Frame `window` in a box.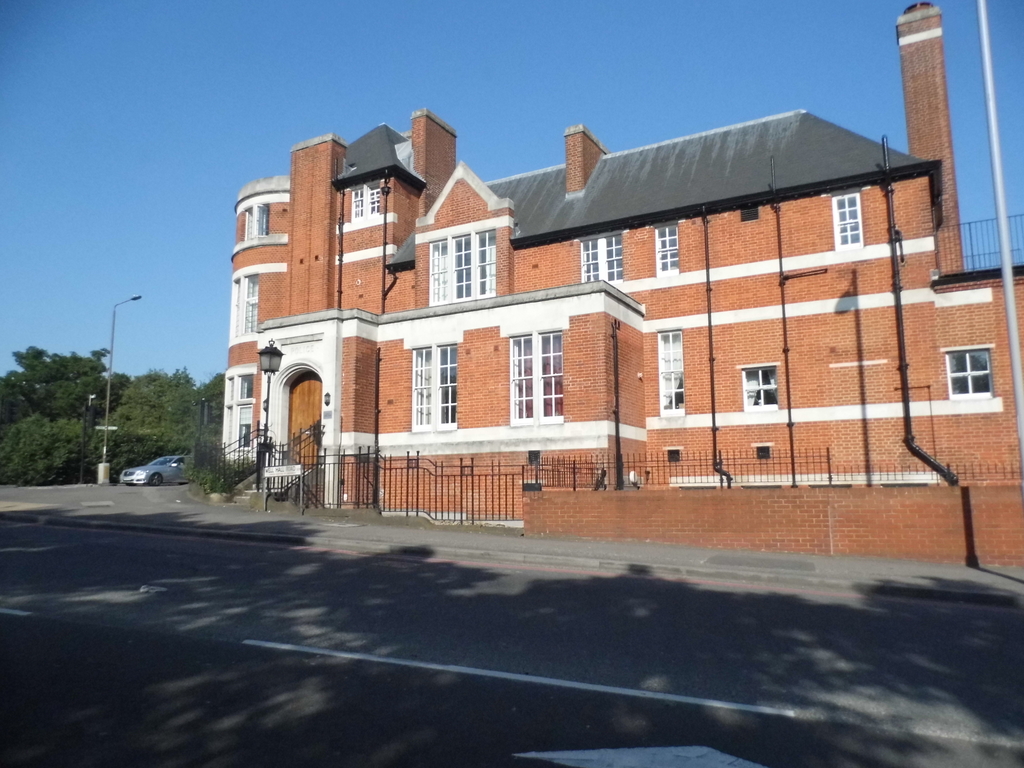
[241,278,257,335].
